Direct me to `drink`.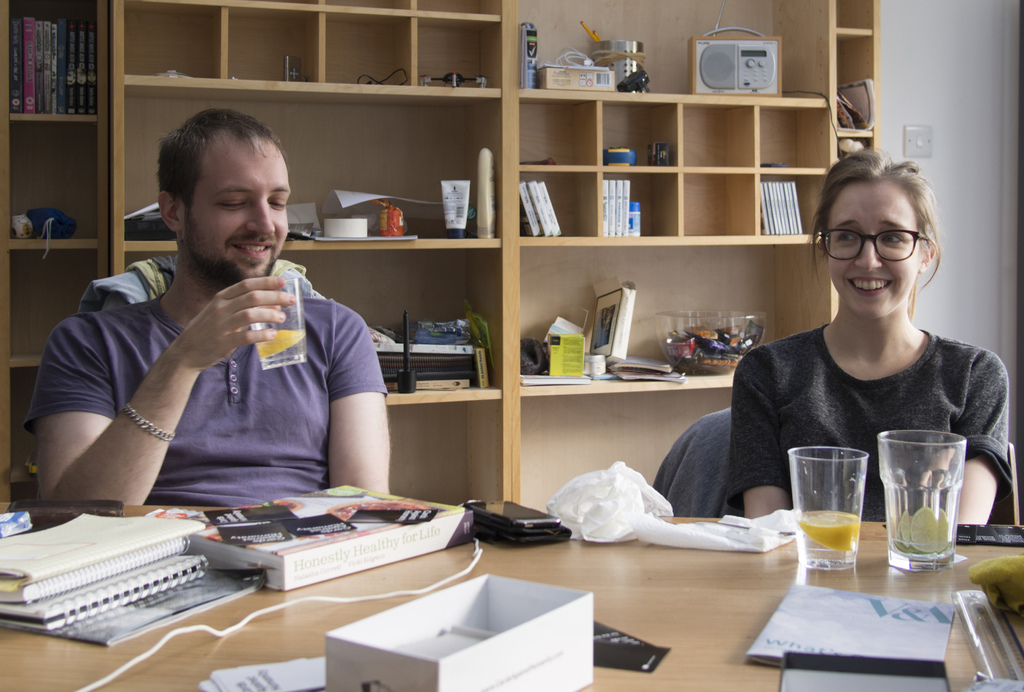
Direction: (794, 511, 859, 573).
